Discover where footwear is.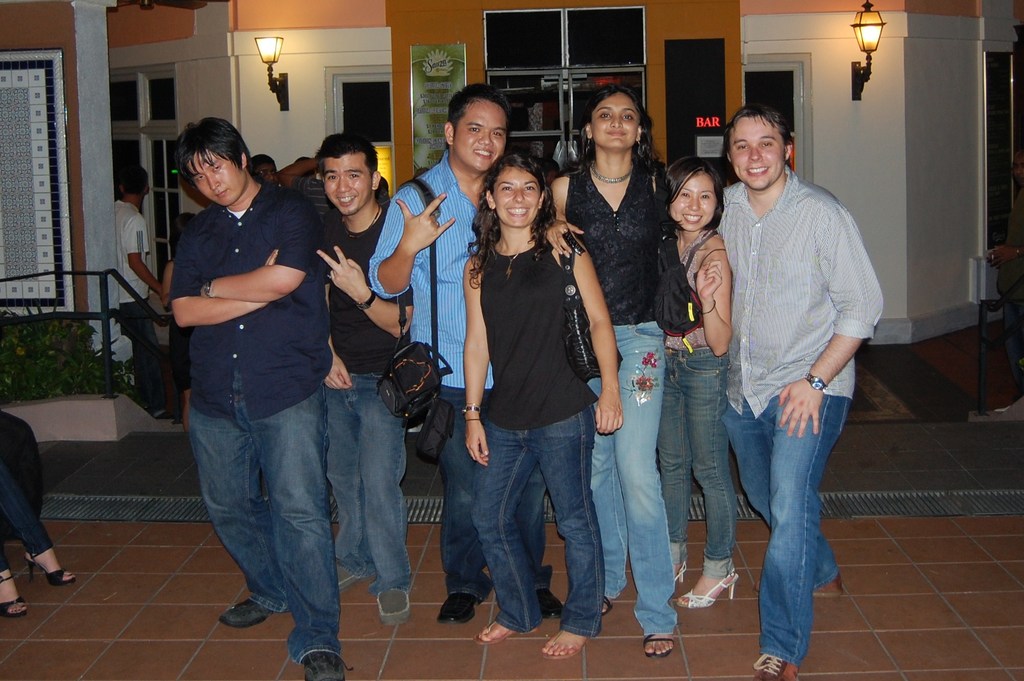
Discovered at (x1=641, y1=630, x2=687, y2=653).
